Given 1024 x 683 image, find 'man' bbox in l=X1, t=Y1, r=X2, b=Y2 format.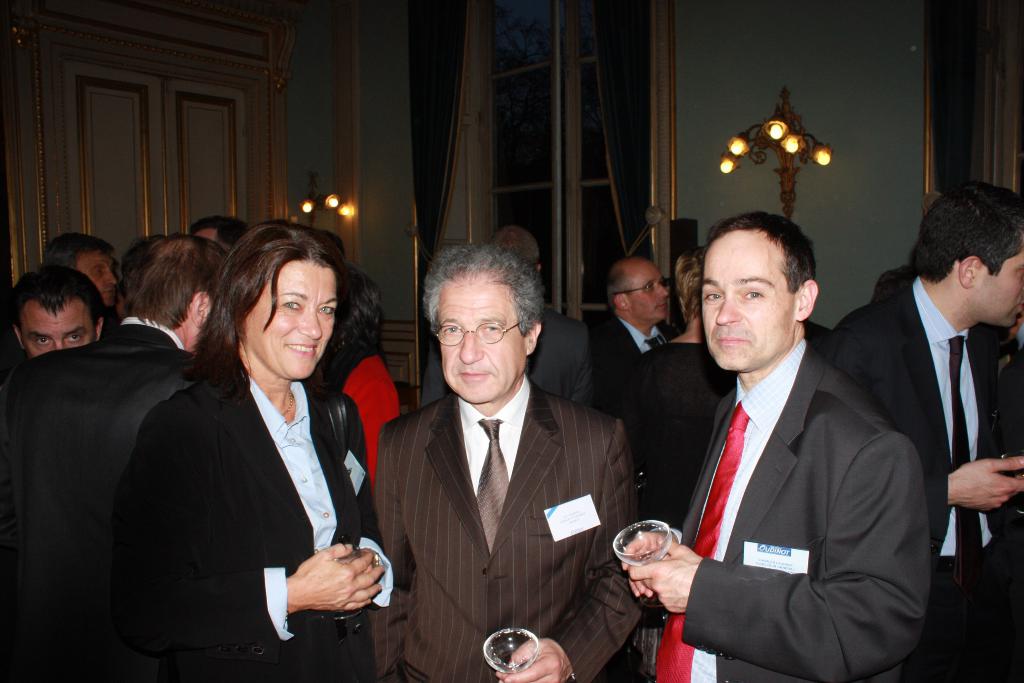
l=643, t=195, r=939, b=682.
